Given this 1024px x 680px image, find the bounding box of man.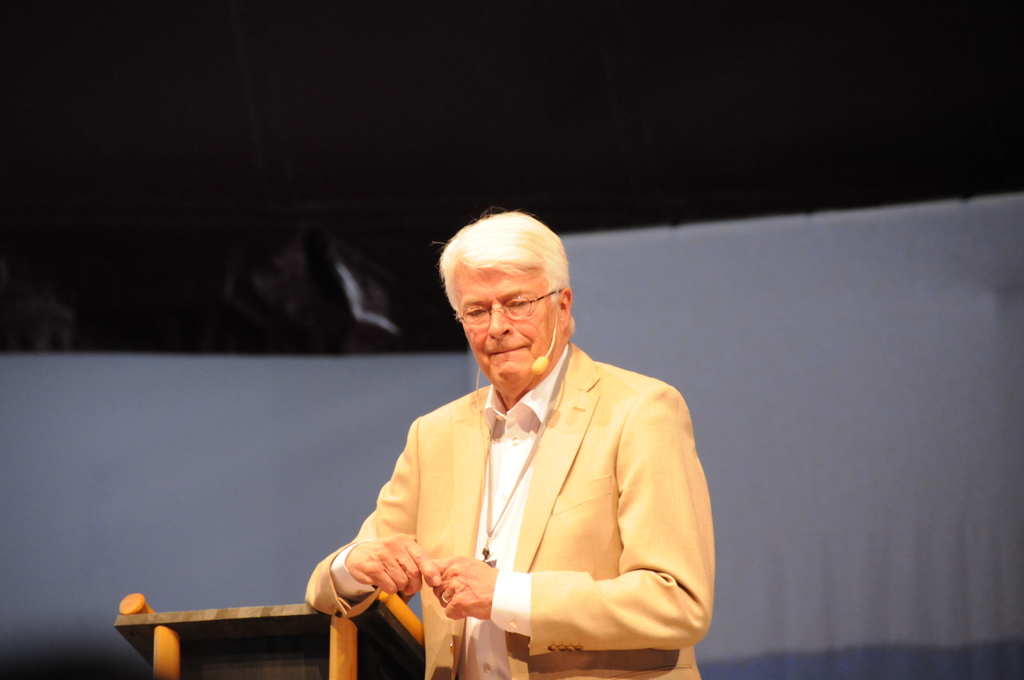
(left=332, top=193, right=724, bottom=679).
